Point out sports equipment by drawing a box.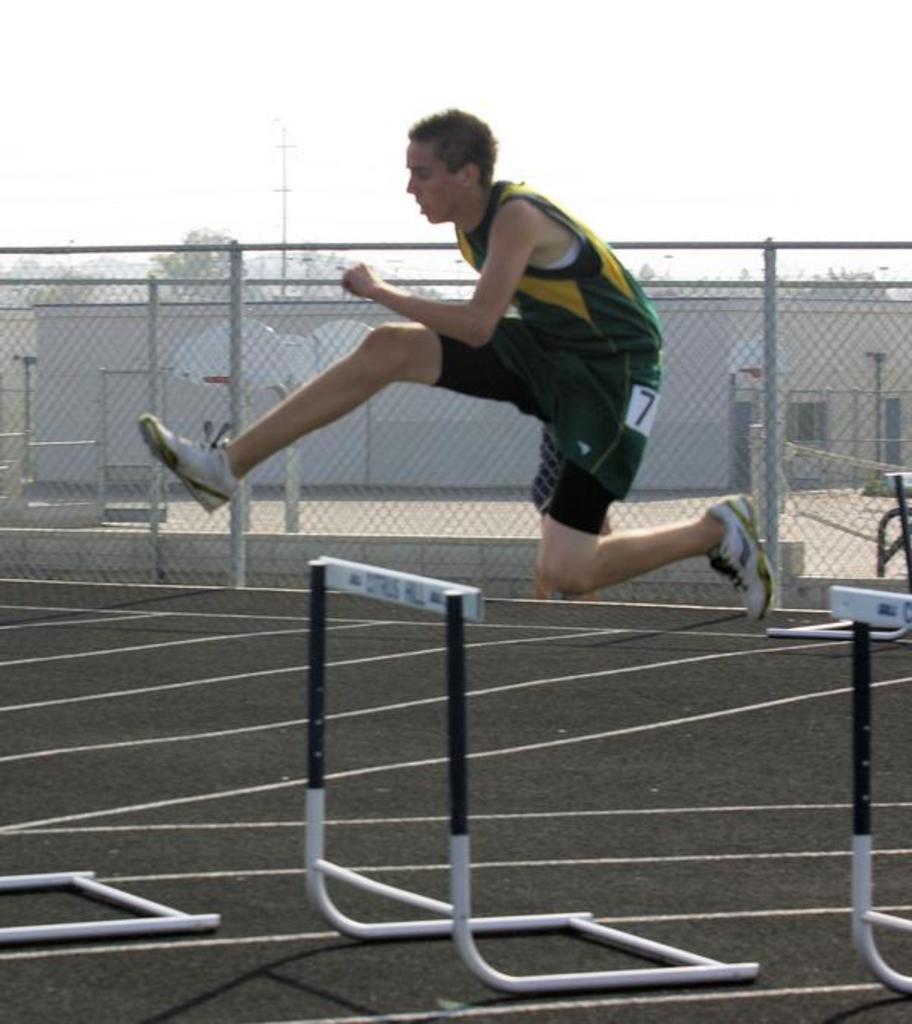
bbox=(768, 472, 910, 640).
